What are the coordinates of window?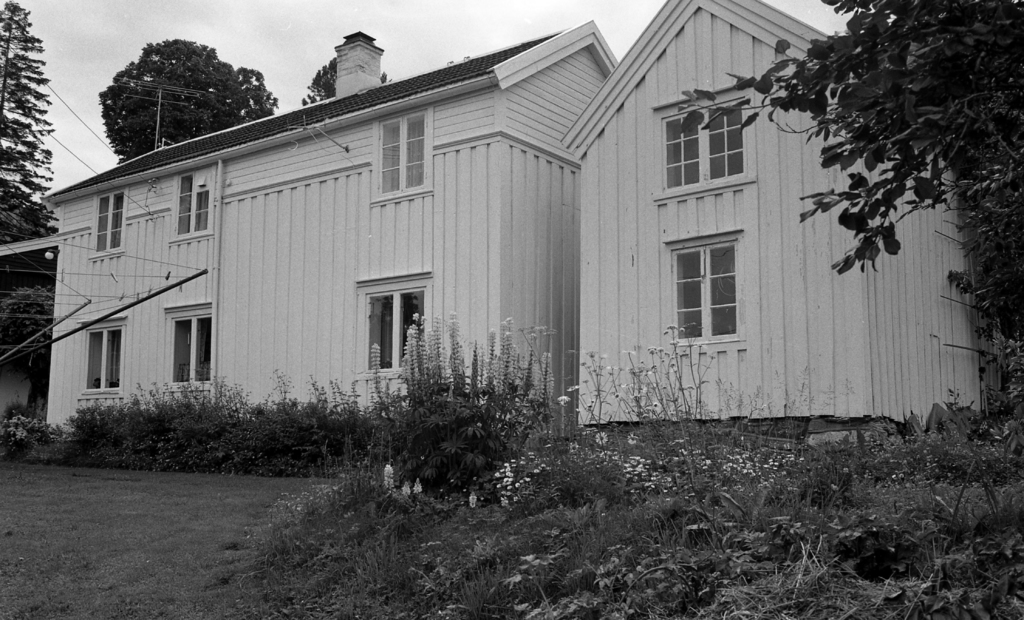
box(371, 101, 435, 210).
